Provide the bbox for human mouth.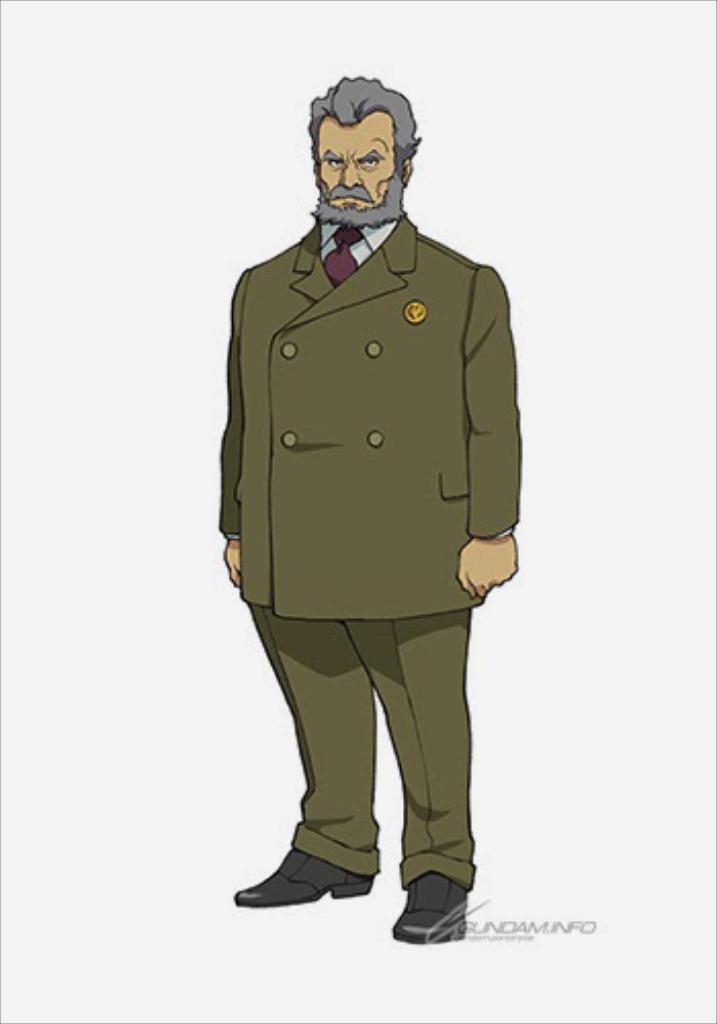
pyautogui.locateOnScreen(328, 176, 375, 217).
